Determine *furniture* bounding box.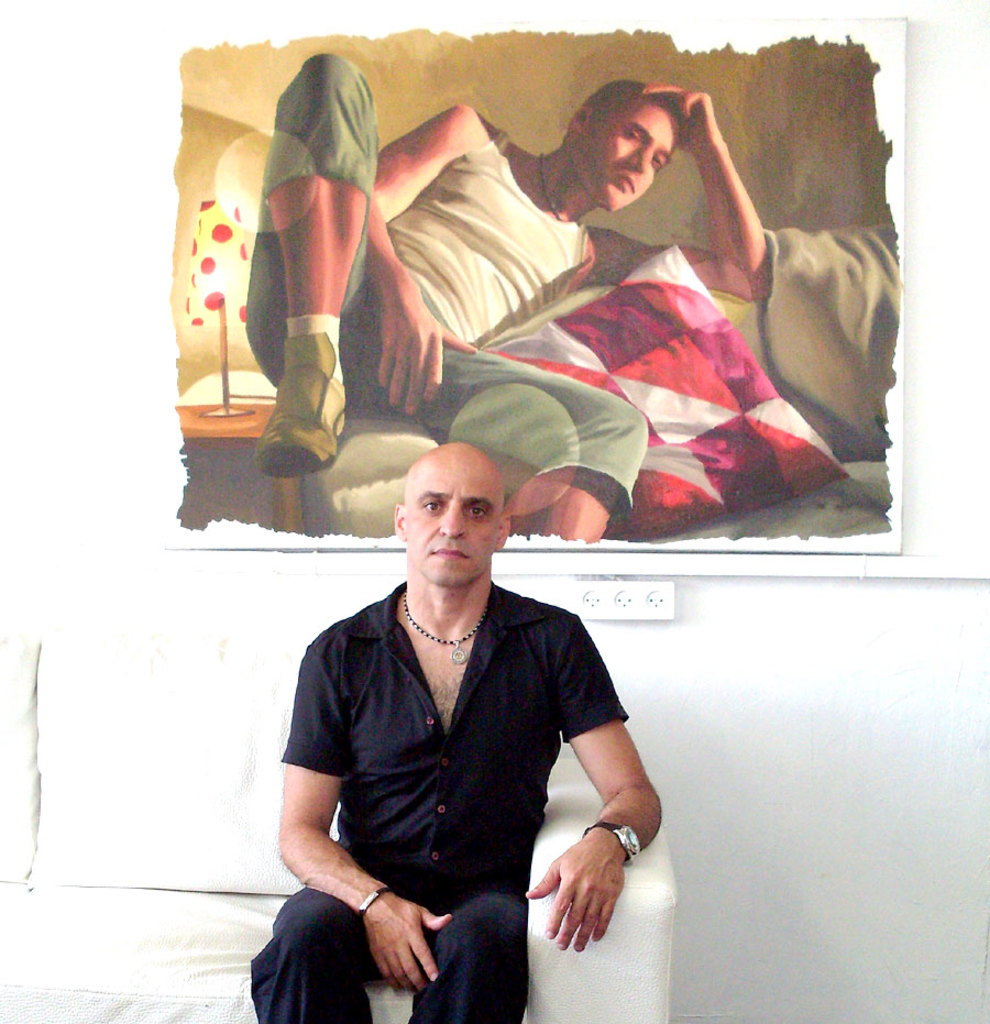
Determined: <bbox>303, 224, 900, 538</bbox>.
